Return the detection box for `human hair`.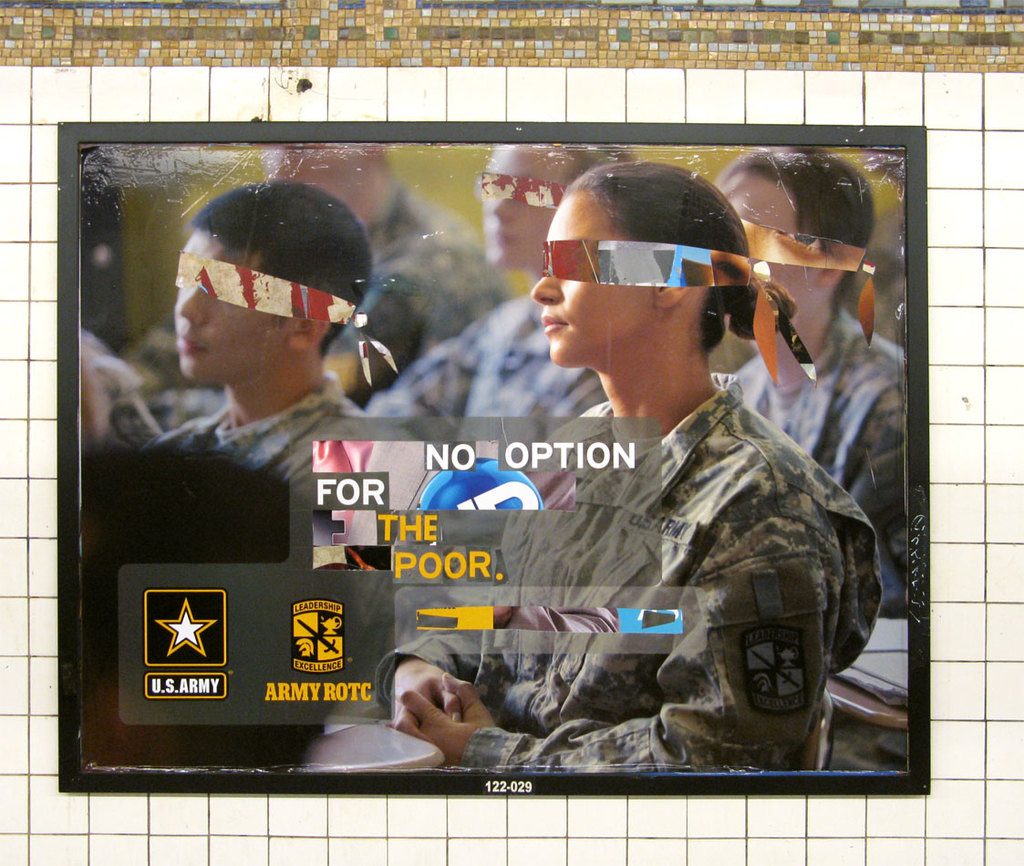
l=524, t=163, r=793, b=383.
